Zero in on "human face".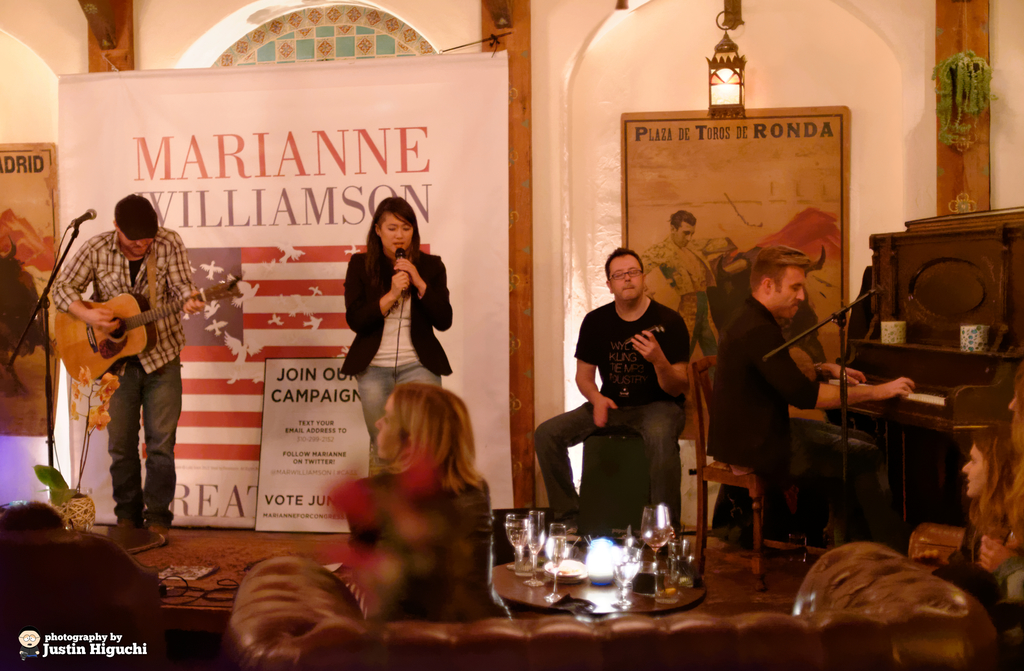
Zeroed in: region(769, 271, 804, 322).
